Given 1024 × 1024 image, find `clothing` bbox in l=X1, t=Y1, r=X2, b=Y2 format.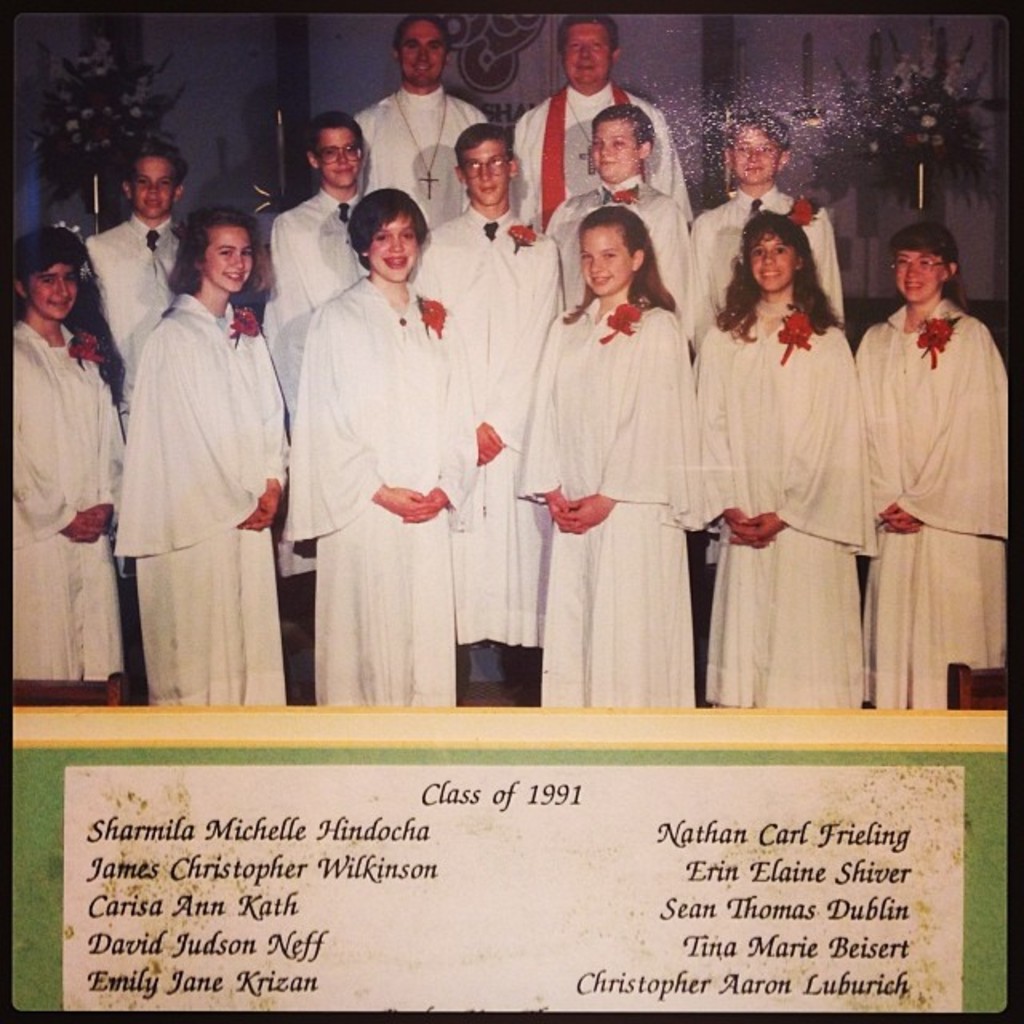
l=336, t=99, r=475, b=262.
